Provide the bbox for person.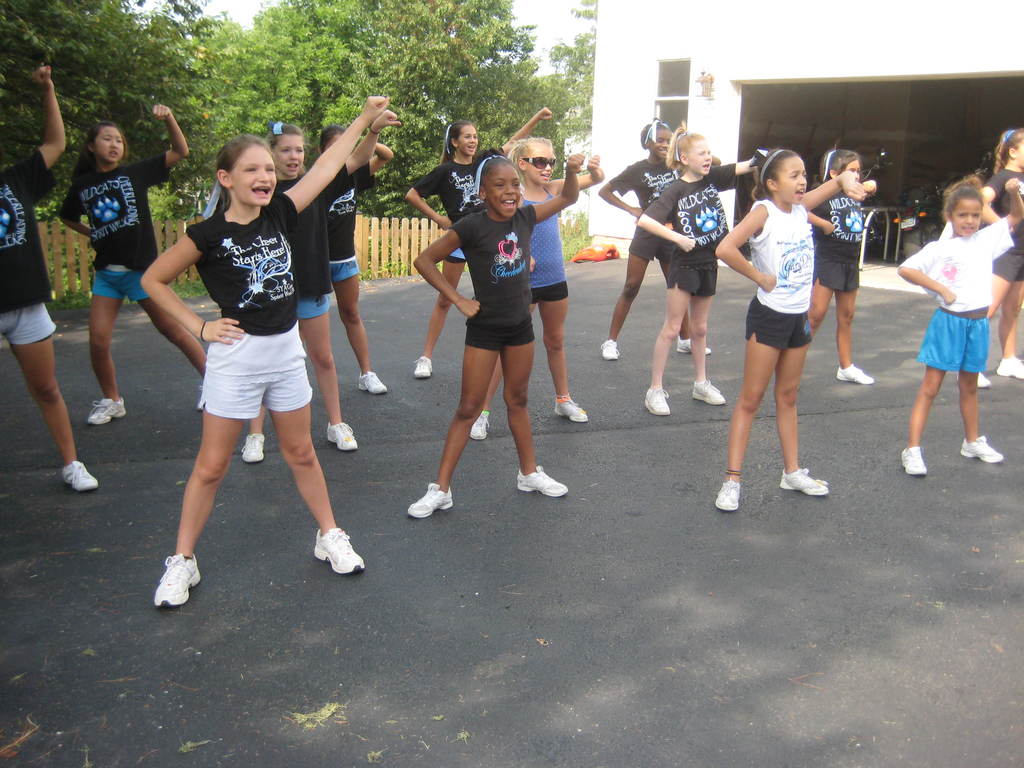
detection(890, 175, 1023, 487).
